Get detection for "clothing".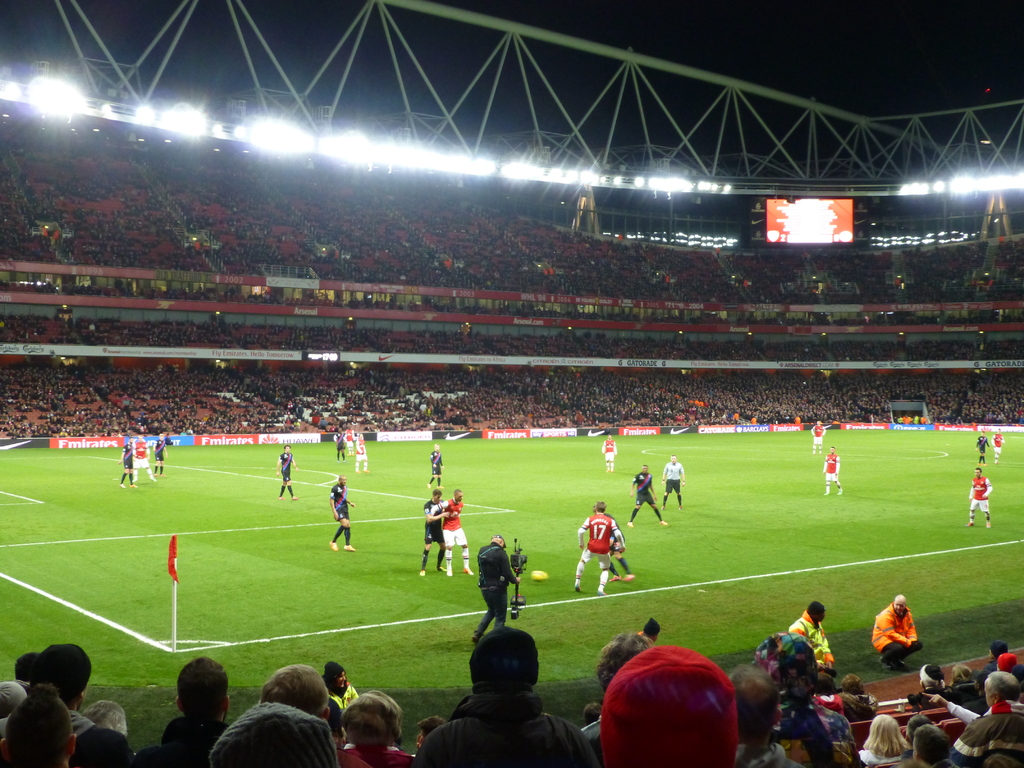
Detection: 790, 609, 833, 662.
